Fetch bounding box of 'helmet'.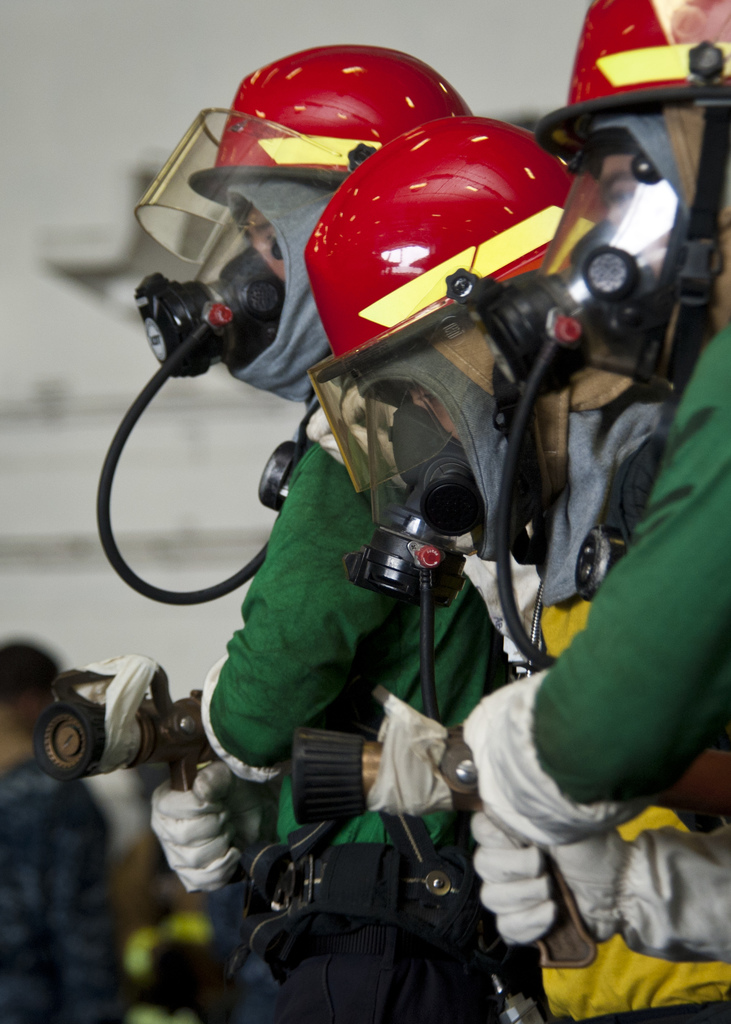
Bbox: (left=284, top=98, right=606, bottom=555).
